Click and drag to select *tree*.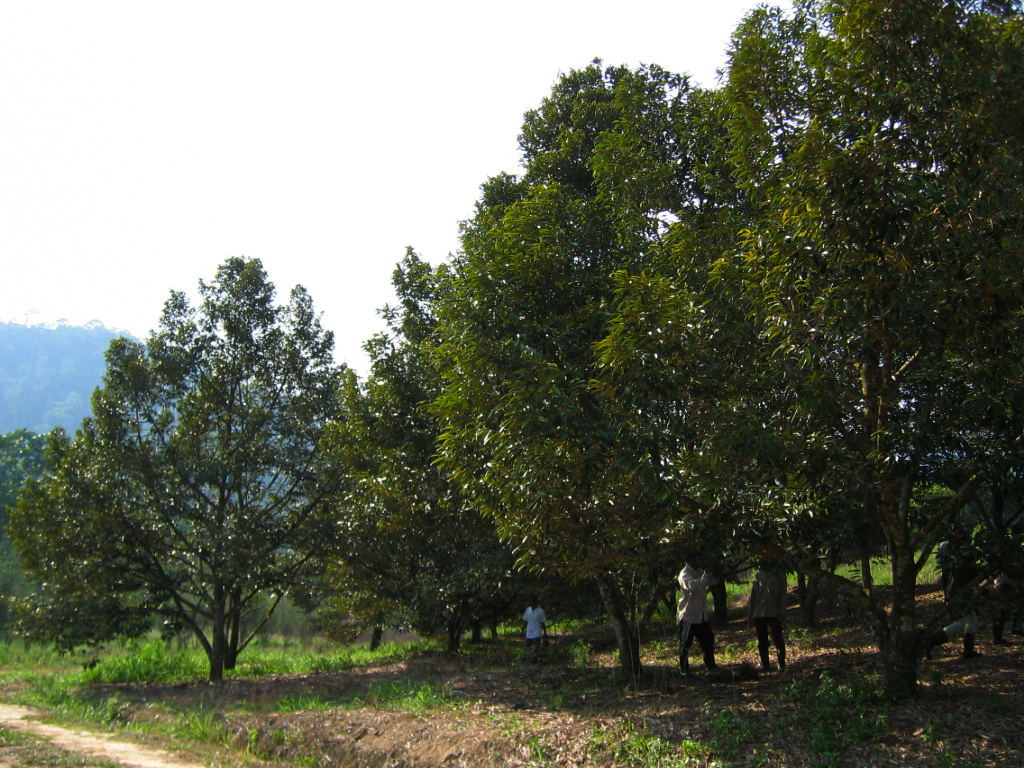
Selection: <box>47,236,368,707</box>.
